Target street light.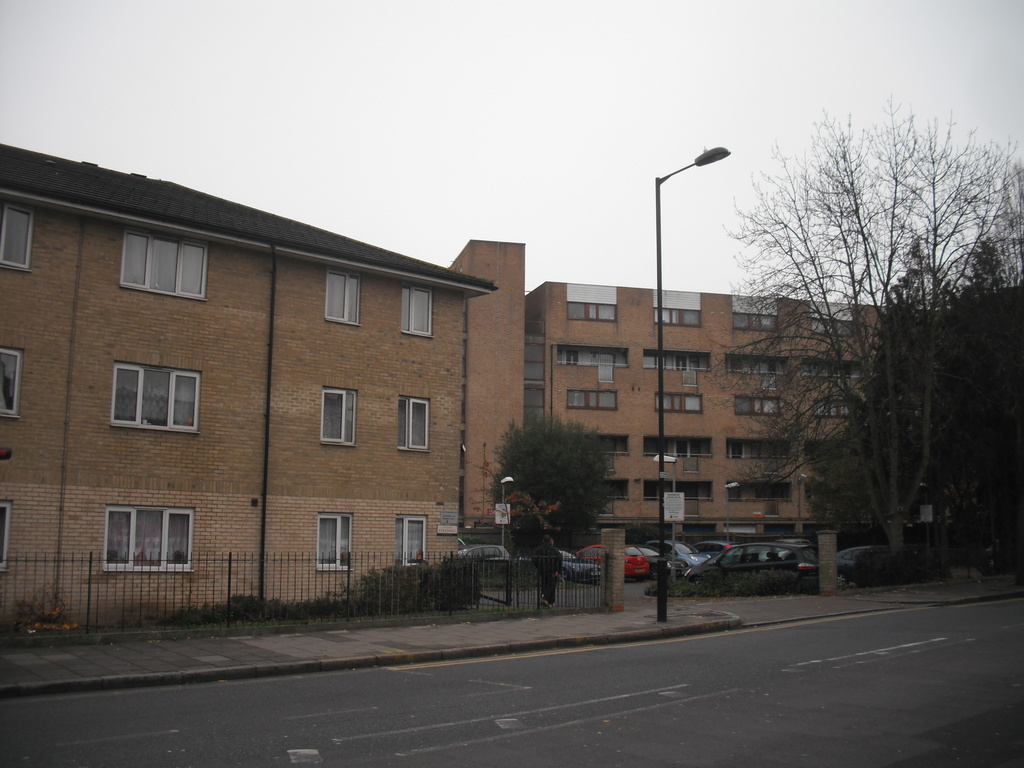
Target region: [649, 449, 676, 598].
